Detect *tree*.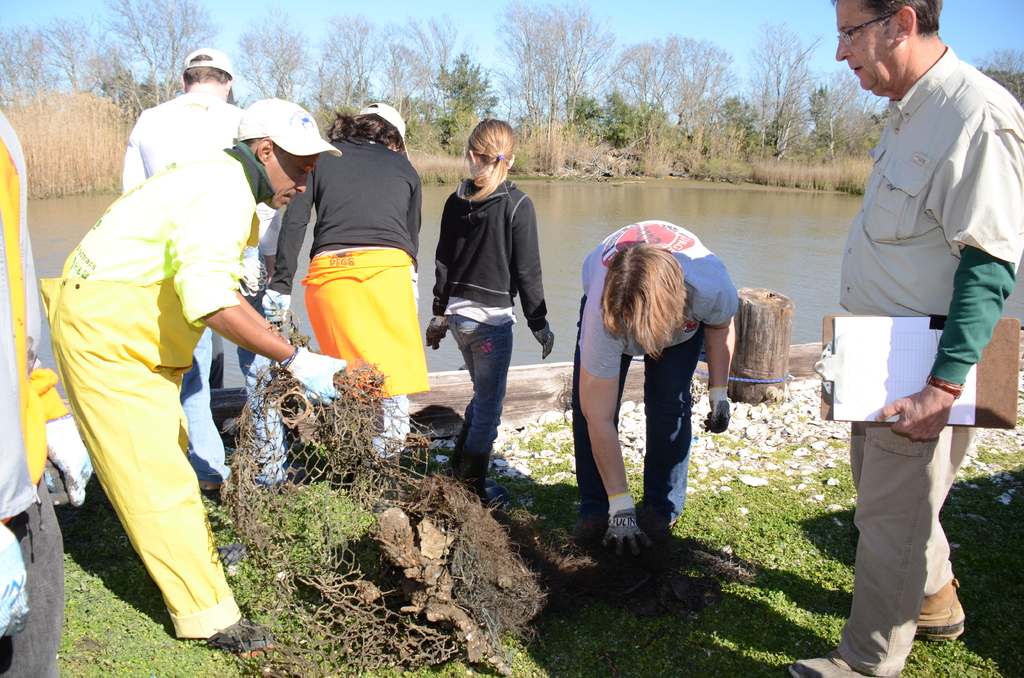
Detected at locate(0, 12, 58, 107).
